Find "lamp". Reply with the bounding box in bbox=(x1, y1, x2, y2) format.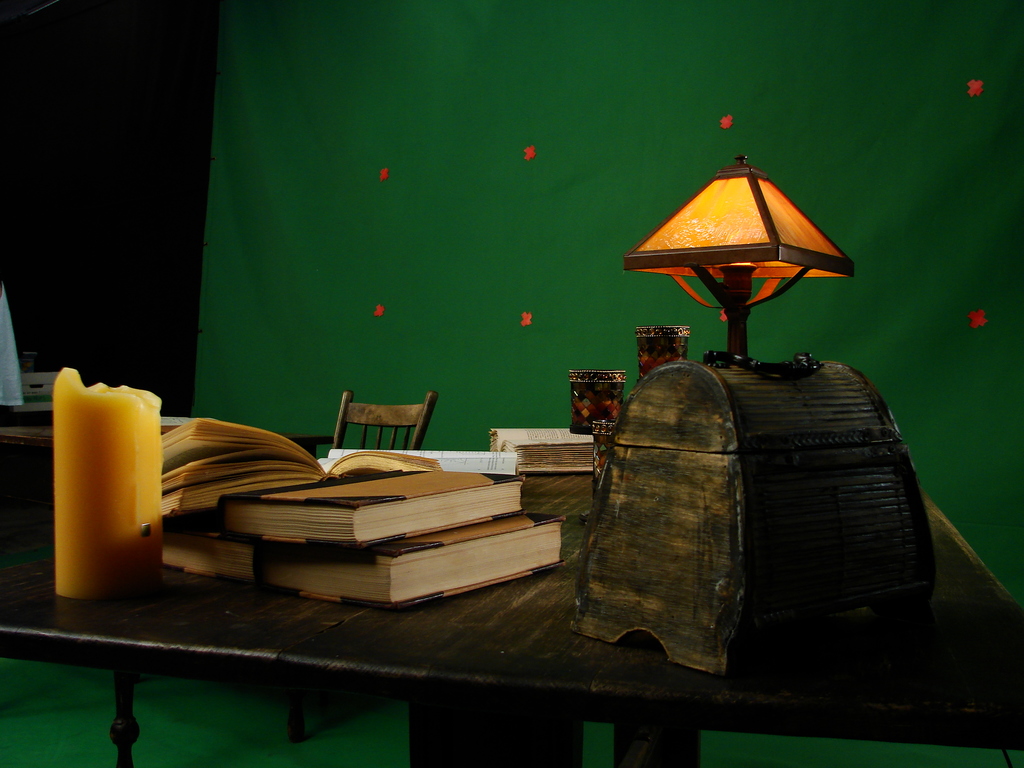
bbox=(629, 145, 847, 394).
